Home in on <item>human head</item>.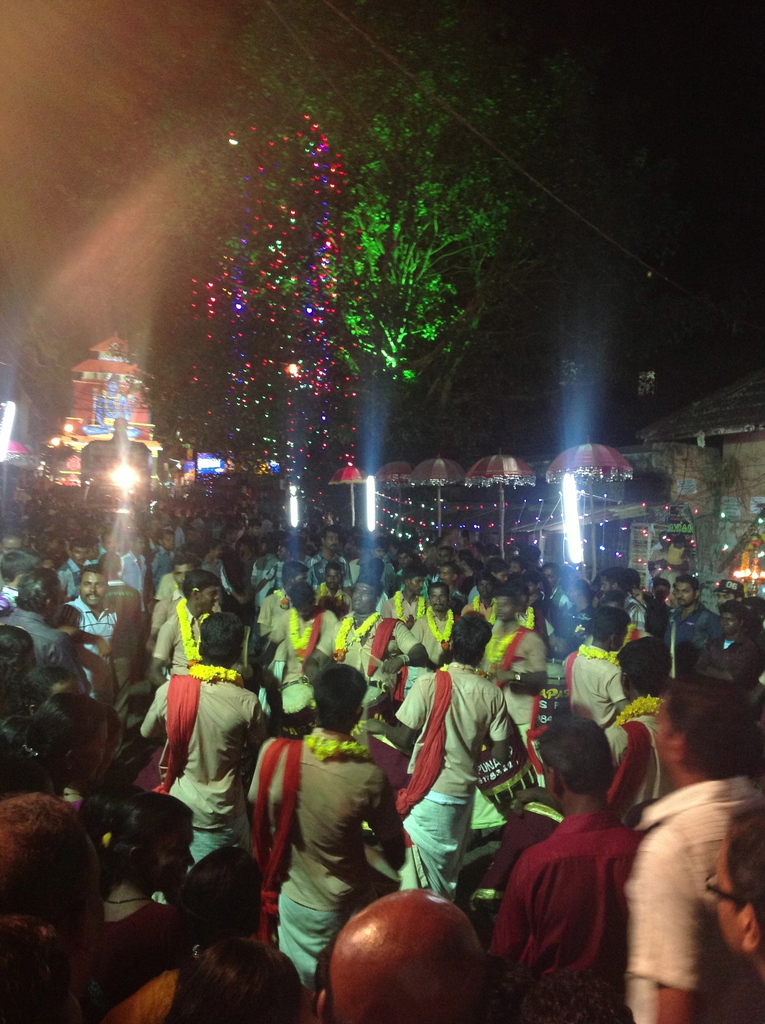
Homed in at detection(595, 591, 630, 606).
